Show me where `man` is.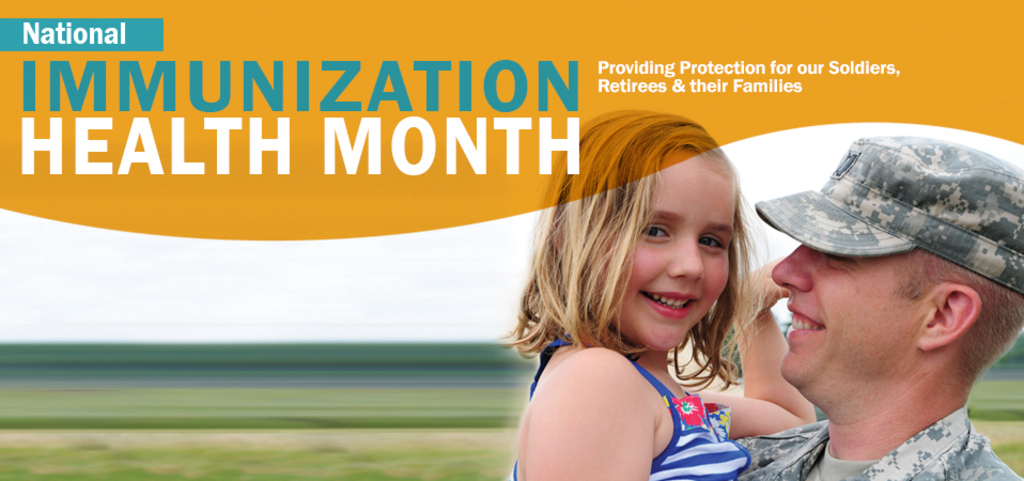
`man` is at [x1=501, y1=323, x2=735, y2=480].
